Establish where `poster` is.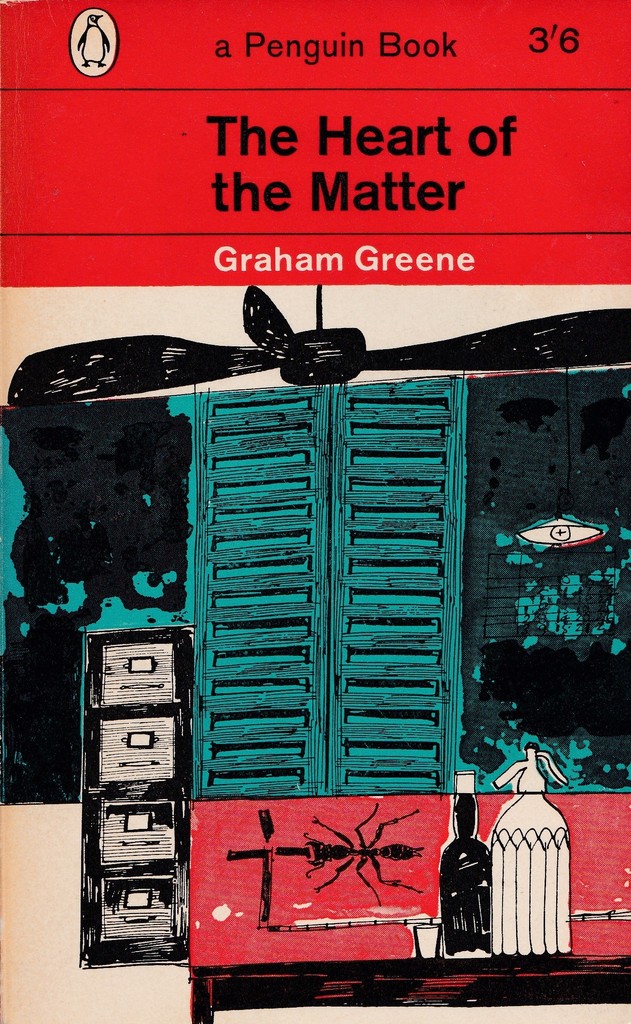
Established at box(0, 8, 626, 1019).
